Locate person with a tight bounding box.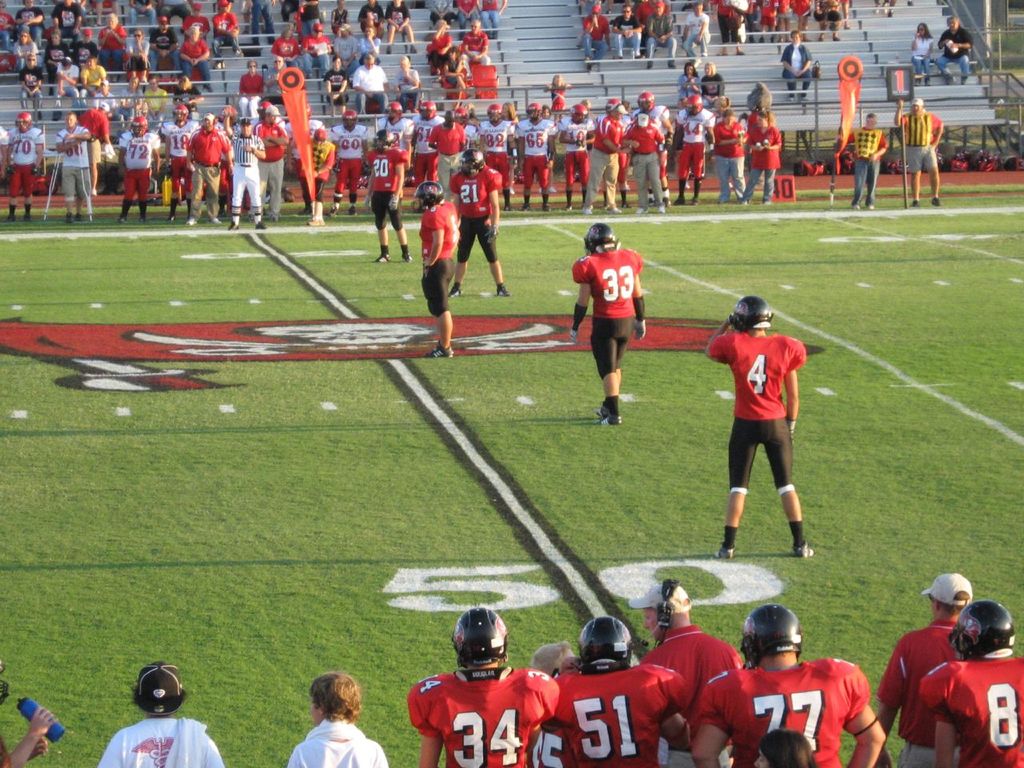
<box>570,222,644,423</box>.
